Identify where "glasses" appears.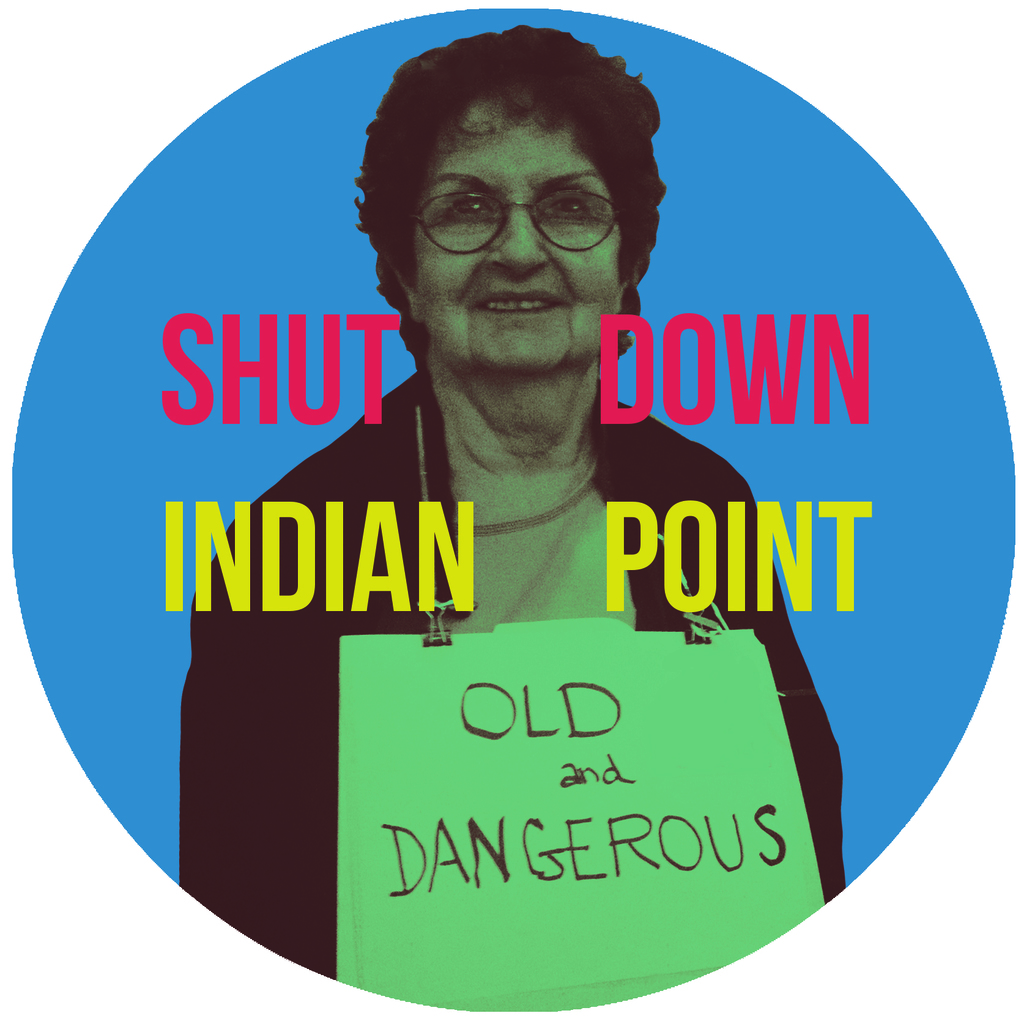
Appears at bbox(406, 163, 642, 244).
